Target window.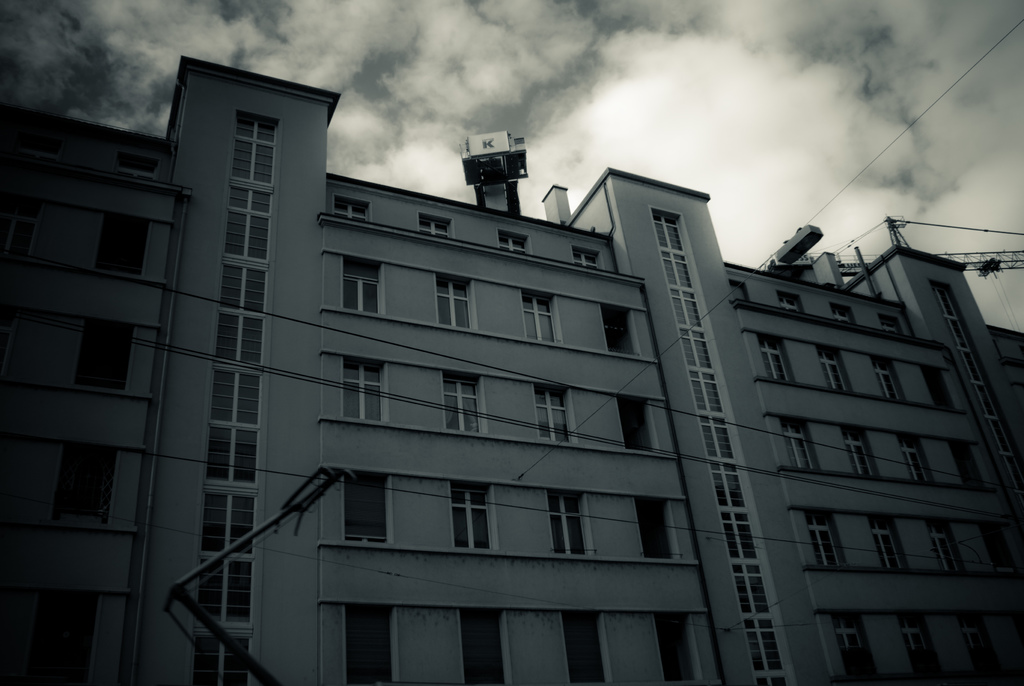
Target region: box(815, 336, 860, 397).
